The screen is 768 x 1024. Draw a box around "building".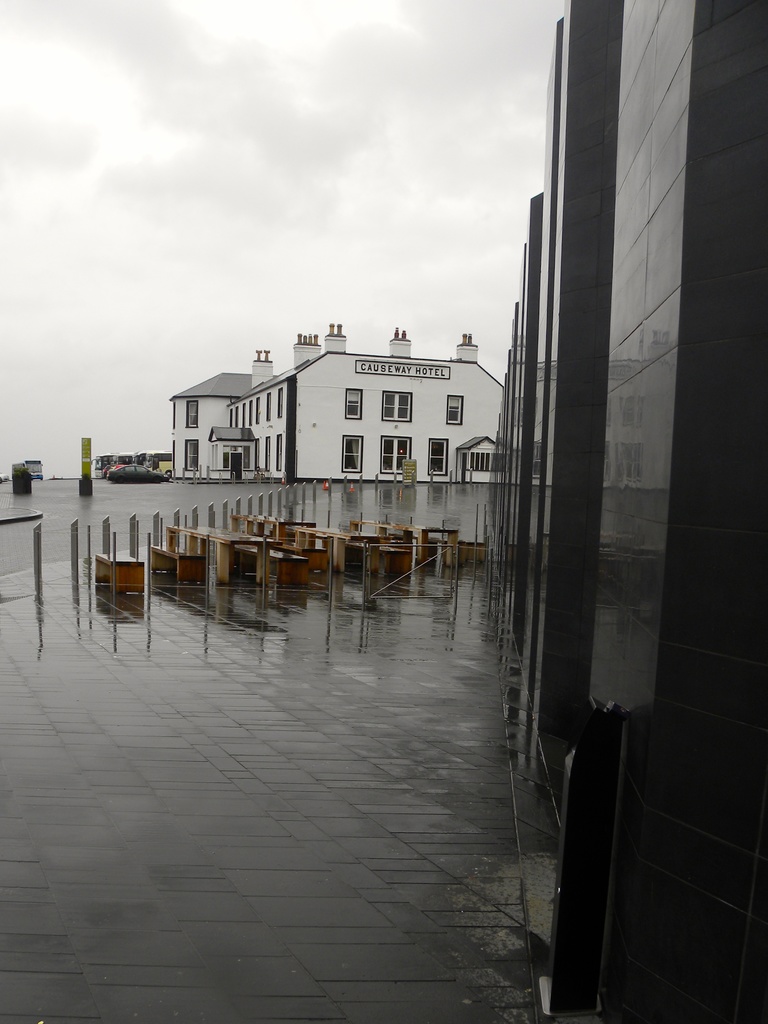
bbox=[169, 321, 506, 477].
